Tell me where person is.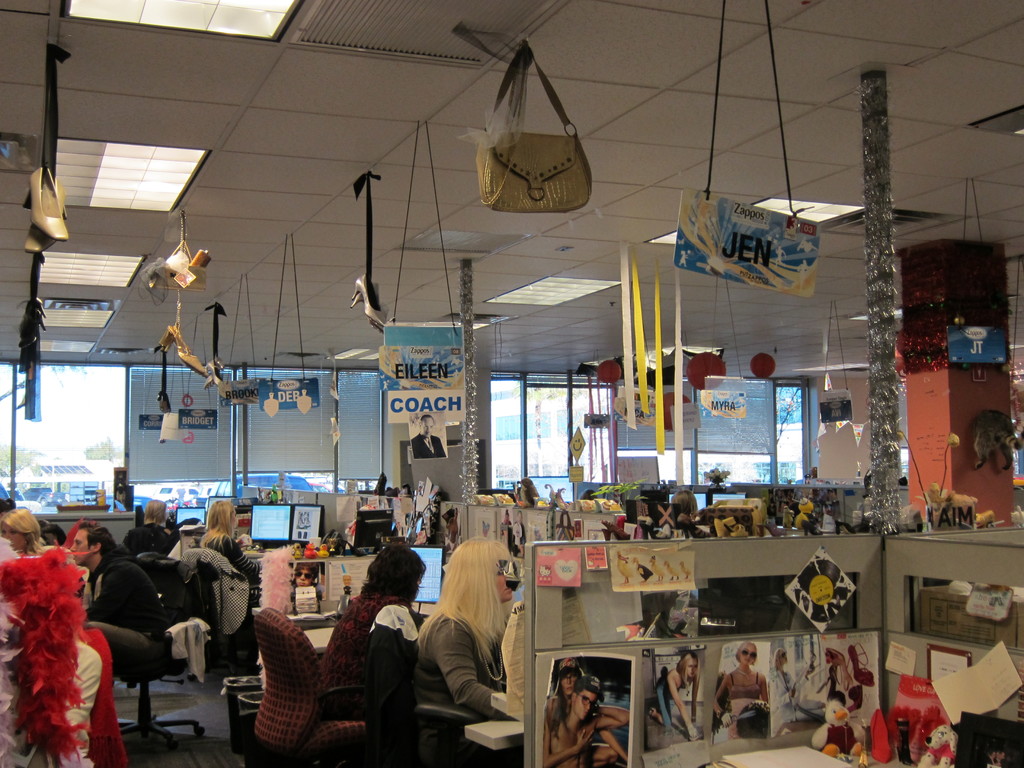
person is at box=[193, 497, 265, 616].
